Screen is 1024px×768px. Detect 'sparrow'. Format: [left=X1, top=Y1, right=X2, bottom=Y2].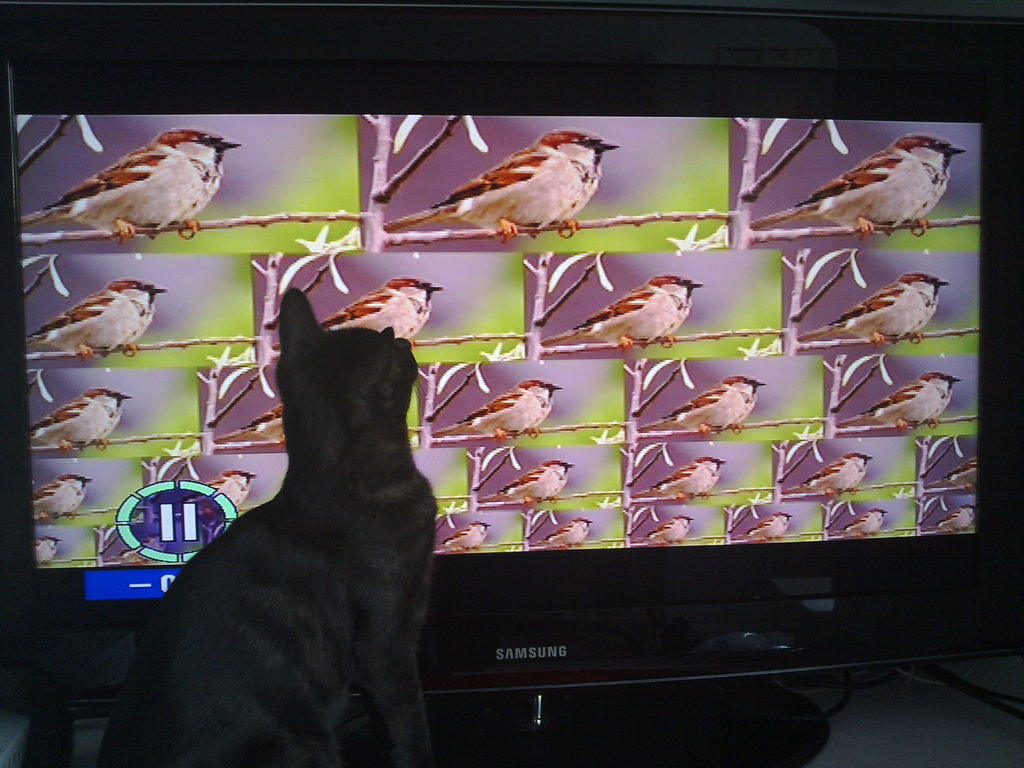
[left=636, top=460, right=728, bottom=497].
